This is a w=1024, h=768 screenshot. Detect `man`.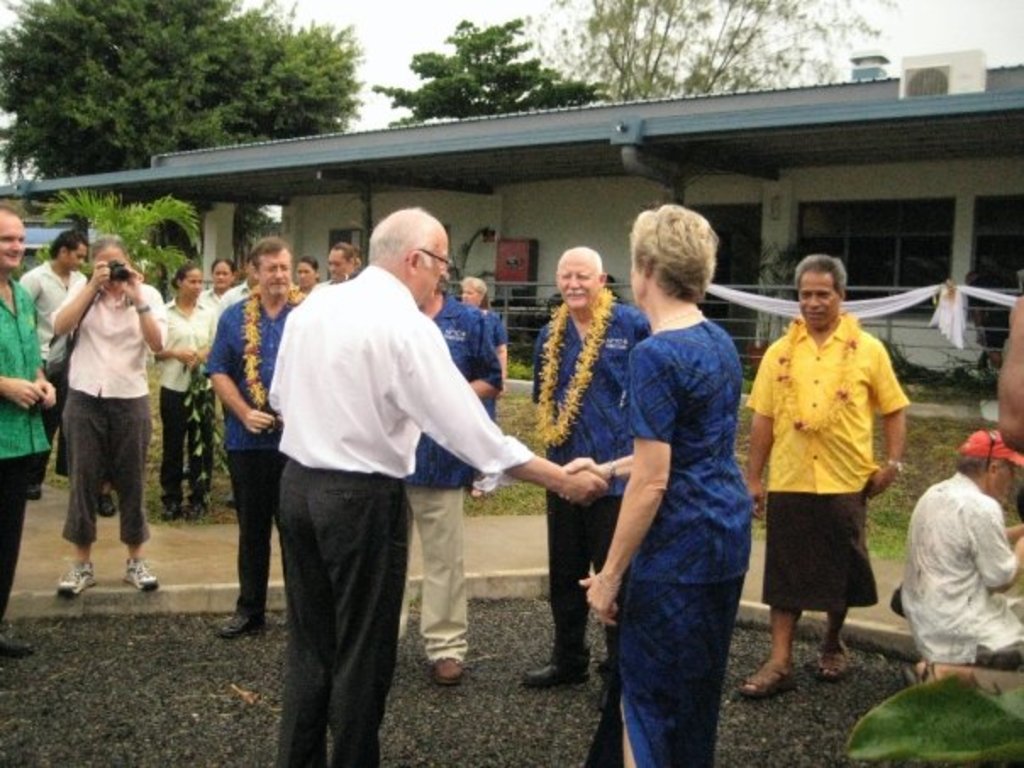
box=[527, 242, 651, 688].
